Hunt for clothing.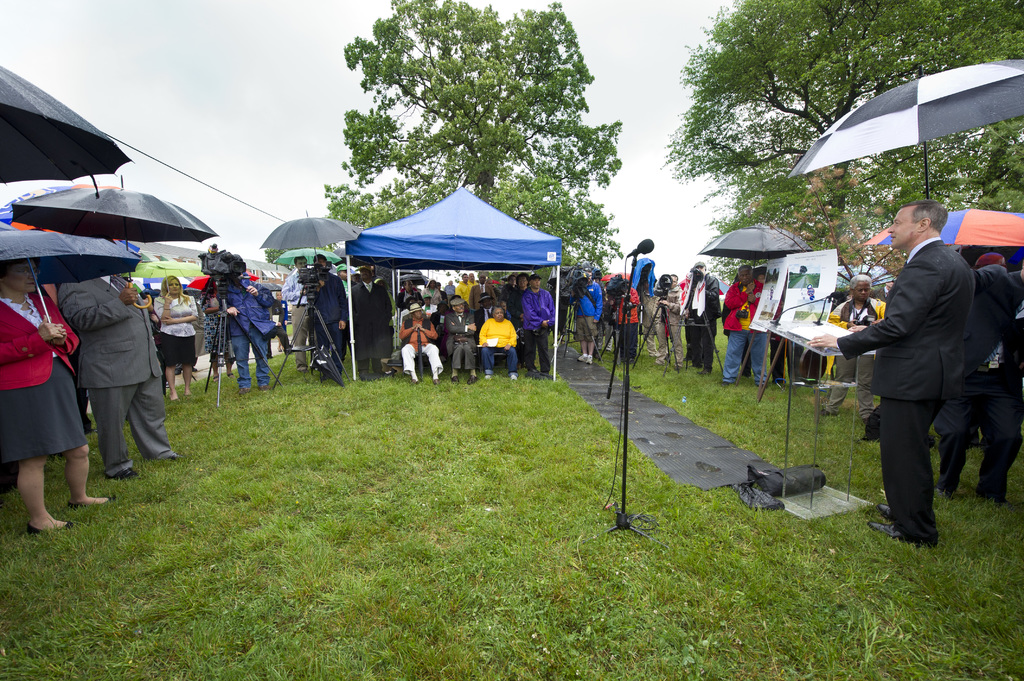
Hunted down at 281,271,310,369.
